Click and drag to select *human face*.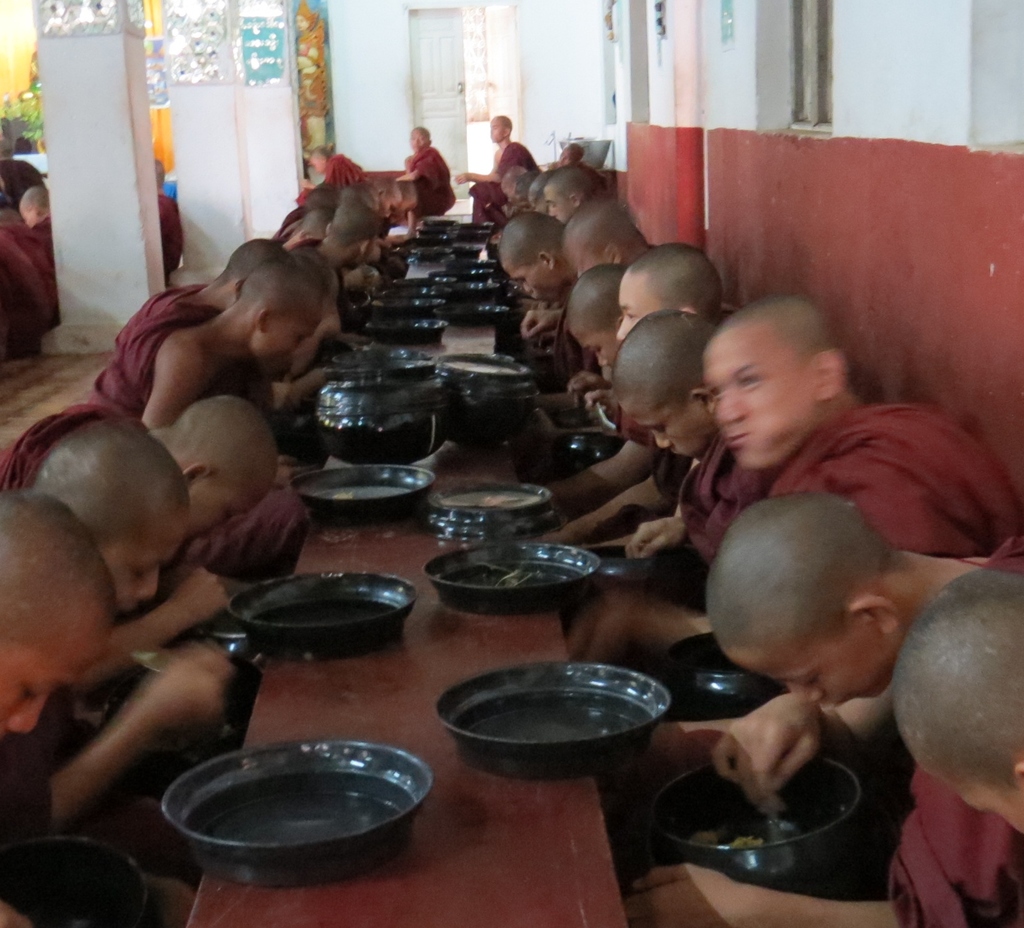
Selection: [486, 116, 503, 143].
